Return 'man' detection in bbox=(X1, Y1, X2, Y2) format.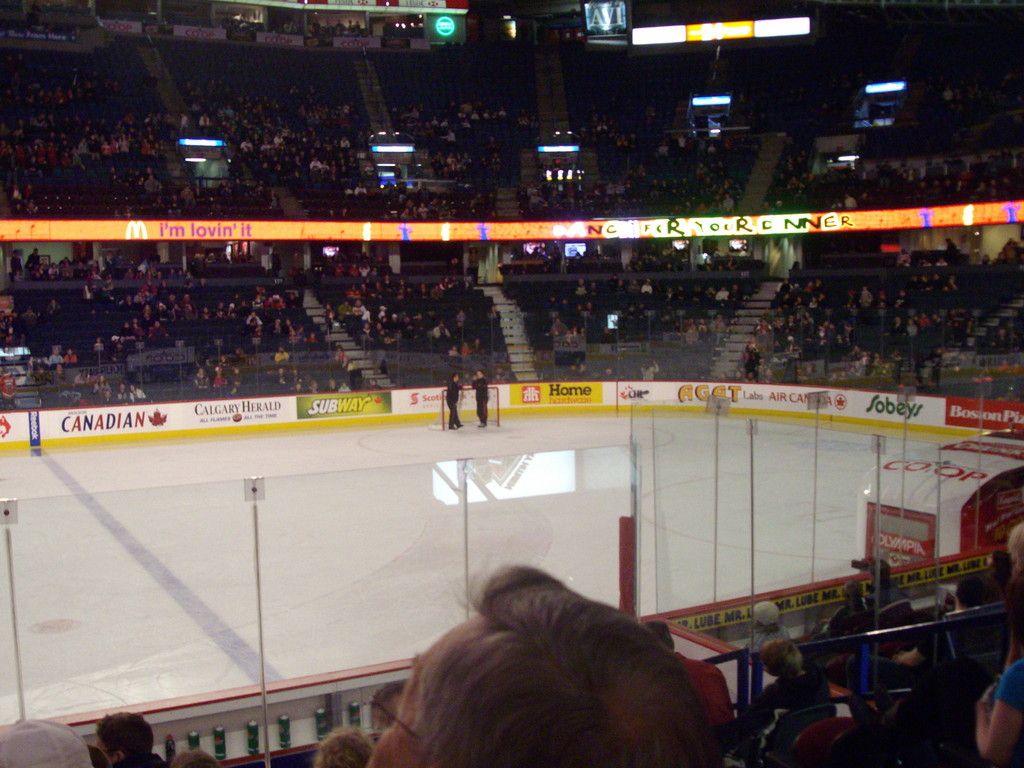
bbox=(210, 362, 232, 397).
